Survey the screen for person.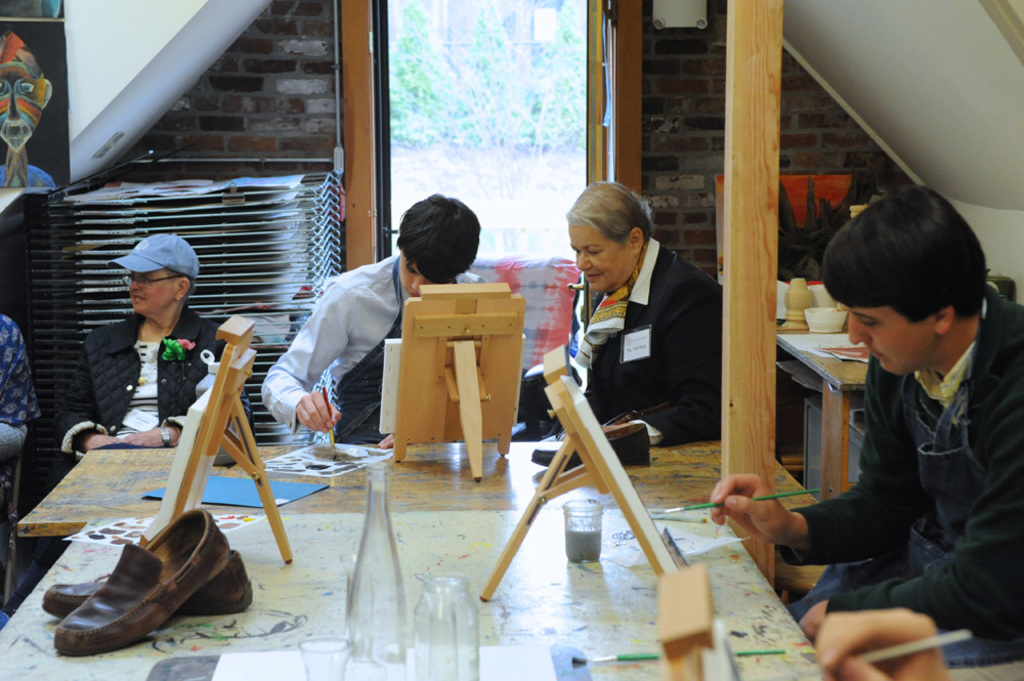
Survey found: detection(808, 607, 953, 680).
